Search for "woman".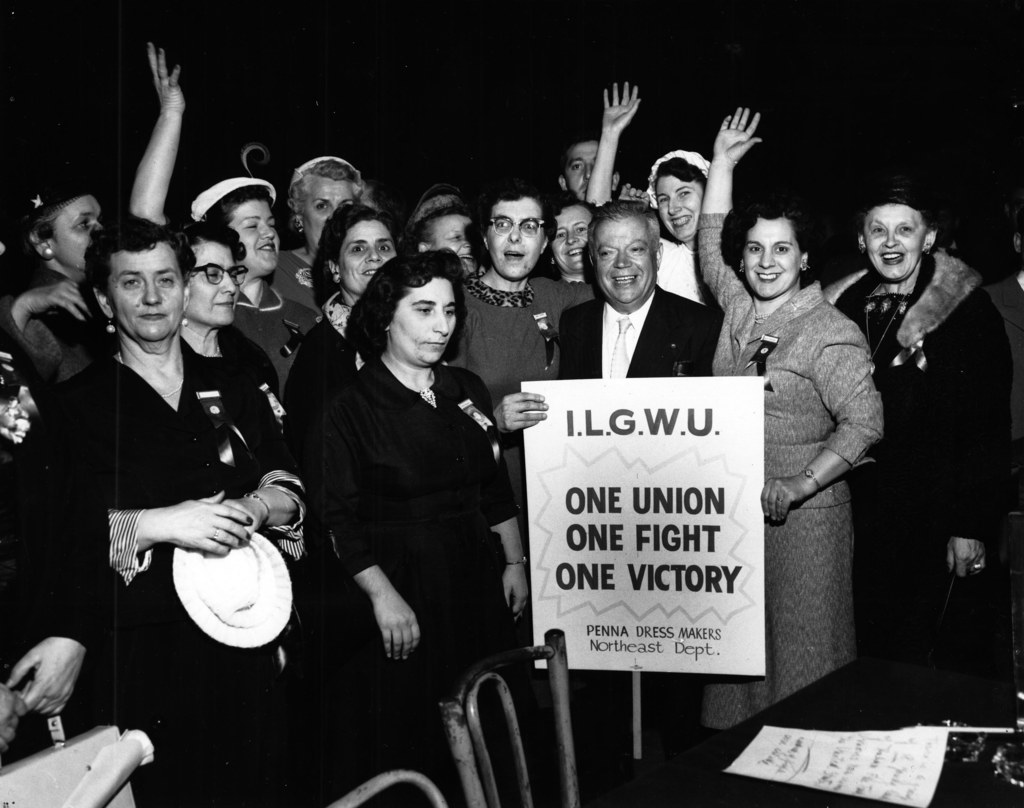
Found at l=542, t=190, r=599, b=284.
